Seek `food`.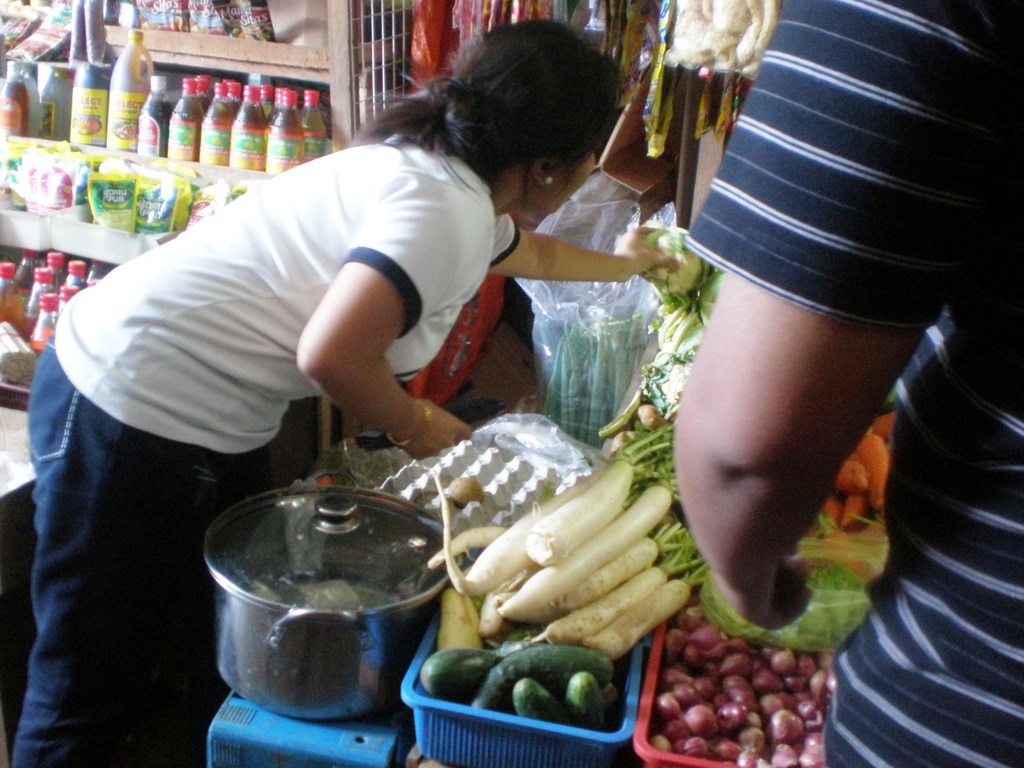
563,669,611,730.
